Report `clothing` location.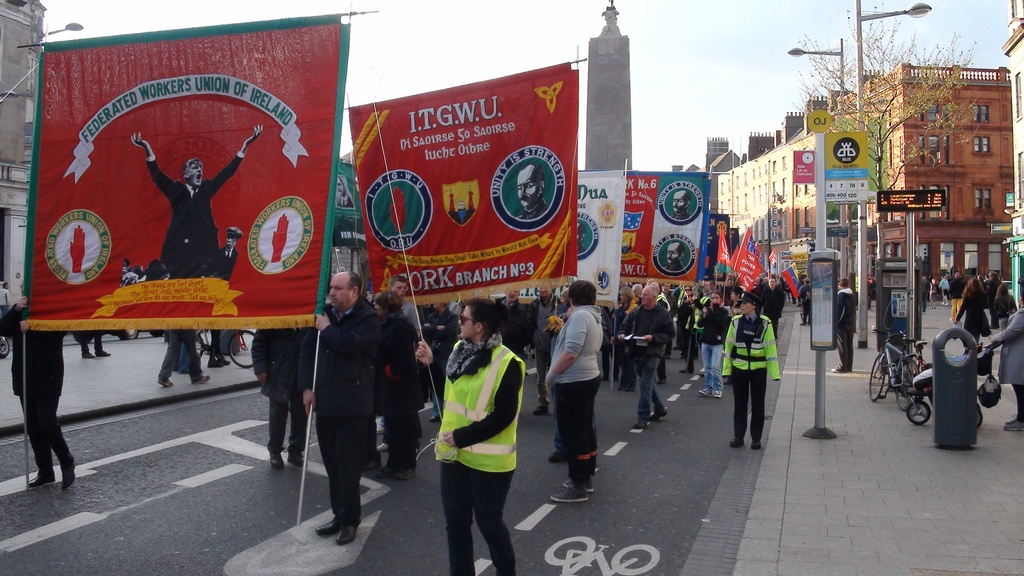
Report: 214 244 239 280.
